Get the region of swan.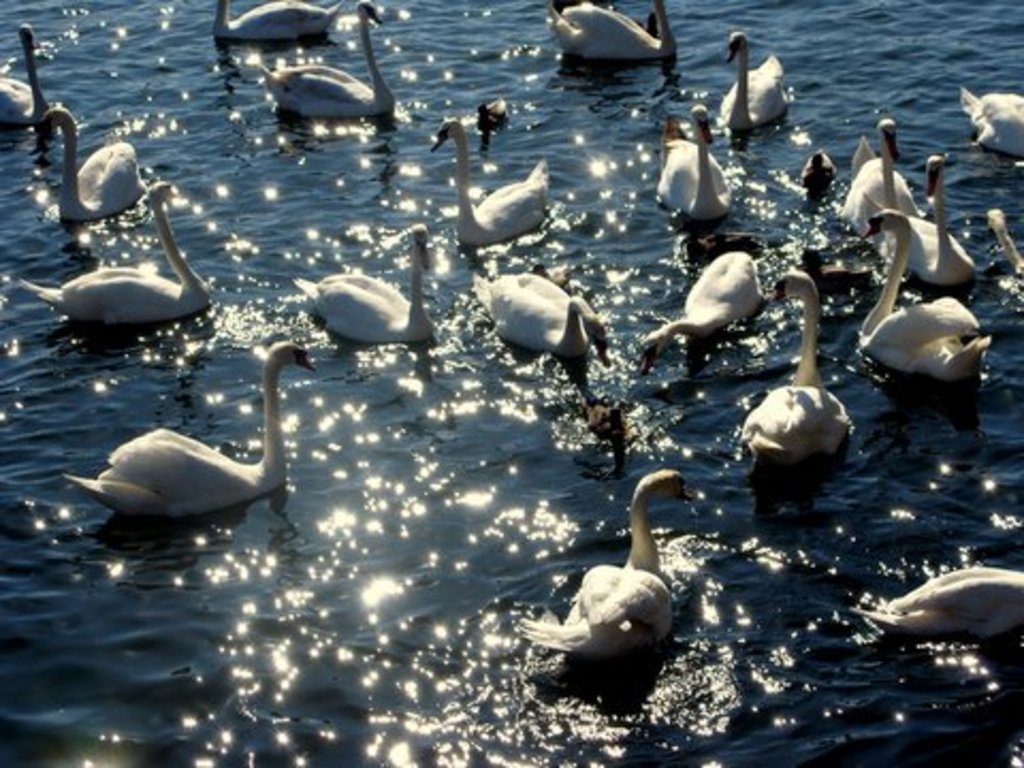
[left=201, top=0, right=348, bottom=41].
